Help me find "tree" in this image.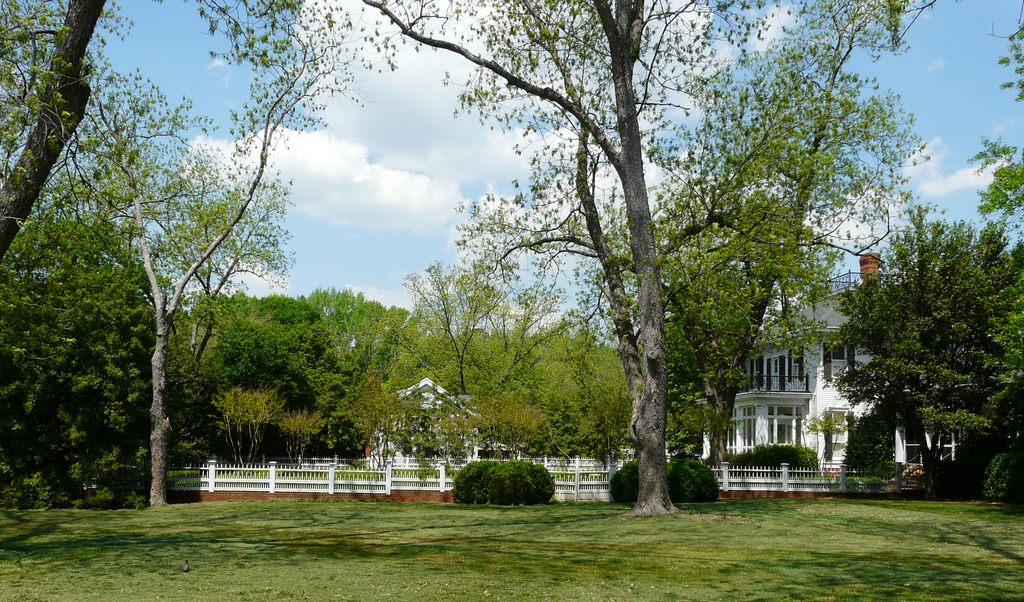
Found it: (361,0,812,520).
